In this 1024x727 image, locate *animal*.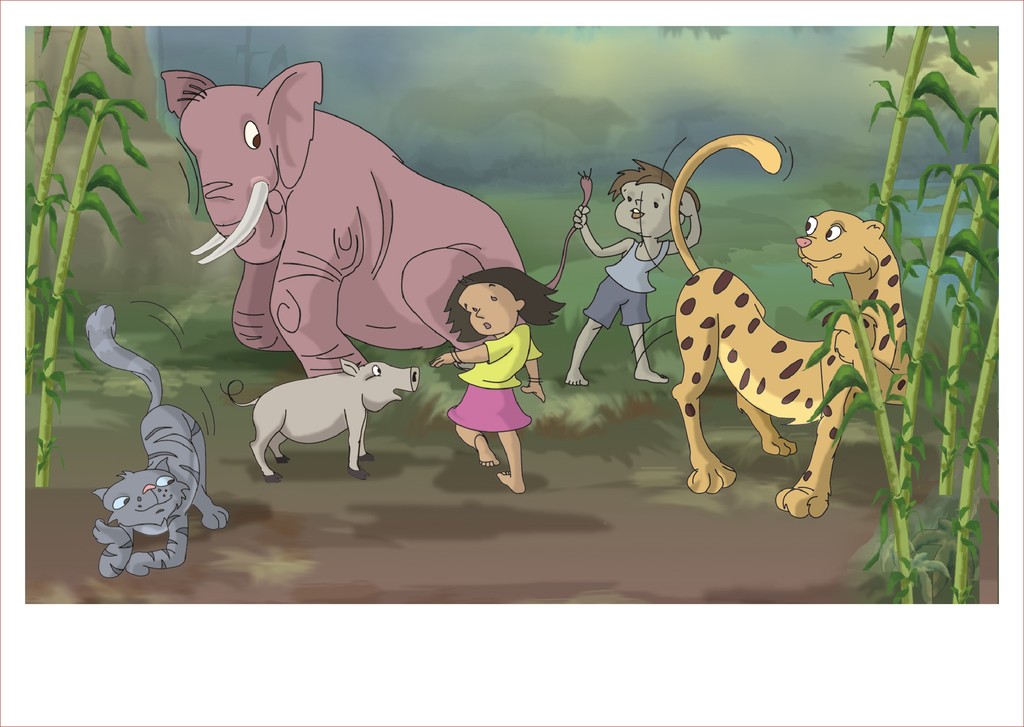
Bounding box: <bbox>160, 70, 595, 379</bbox>.
